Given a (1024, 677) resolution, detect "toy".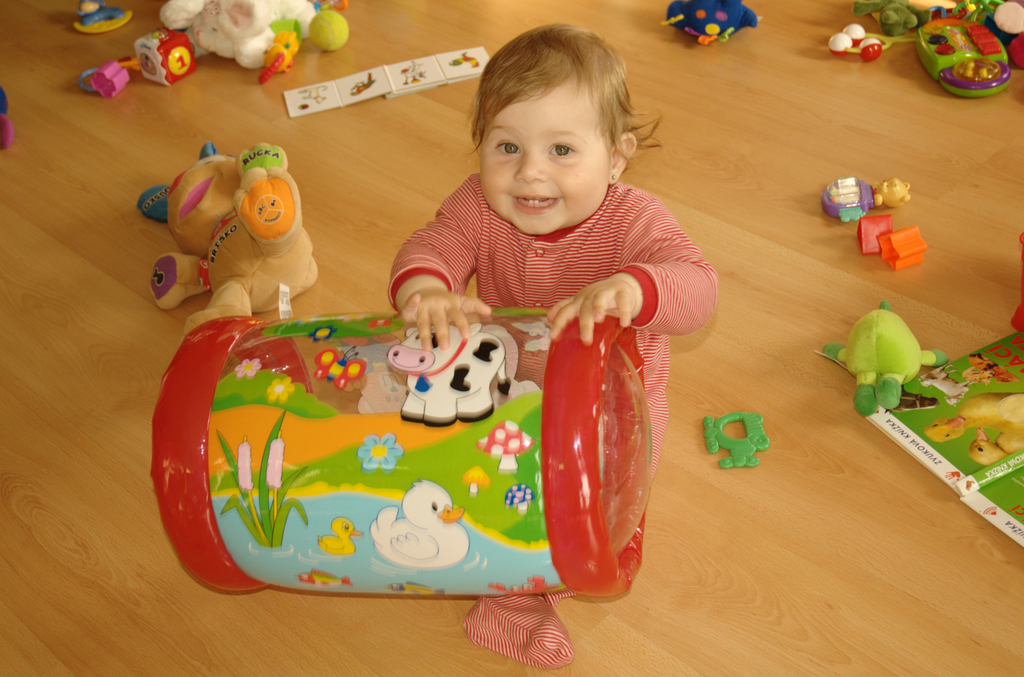
852:0:981:34.
